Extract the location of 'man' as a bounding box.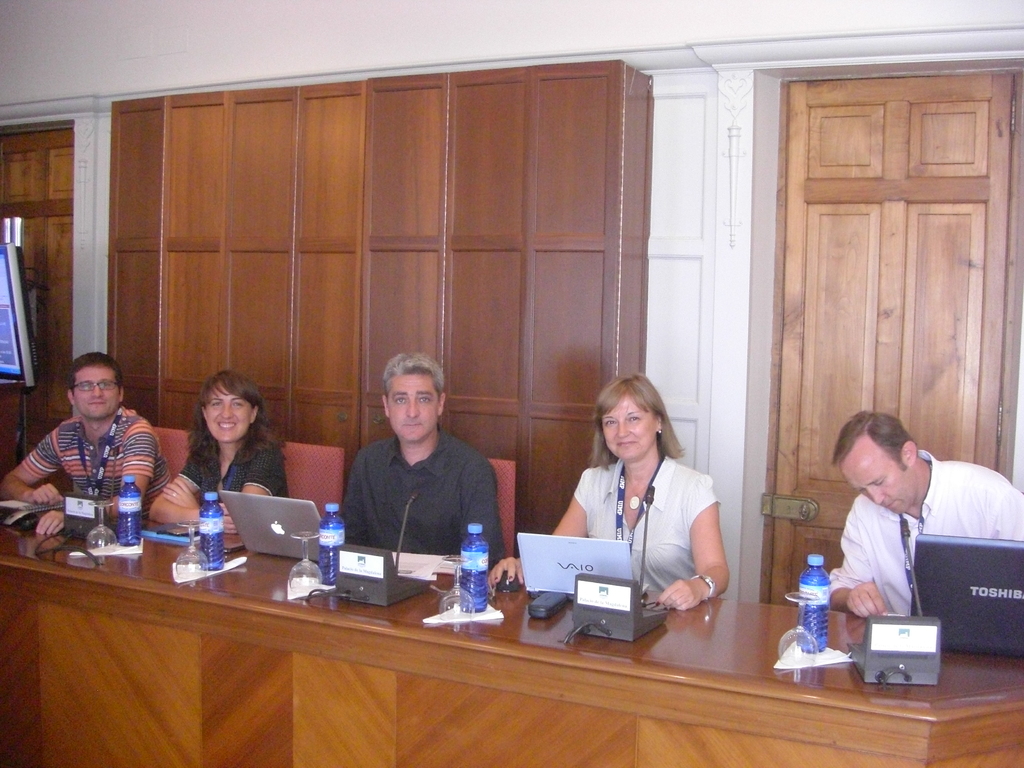
<box>822,413,1023,614</box>.
